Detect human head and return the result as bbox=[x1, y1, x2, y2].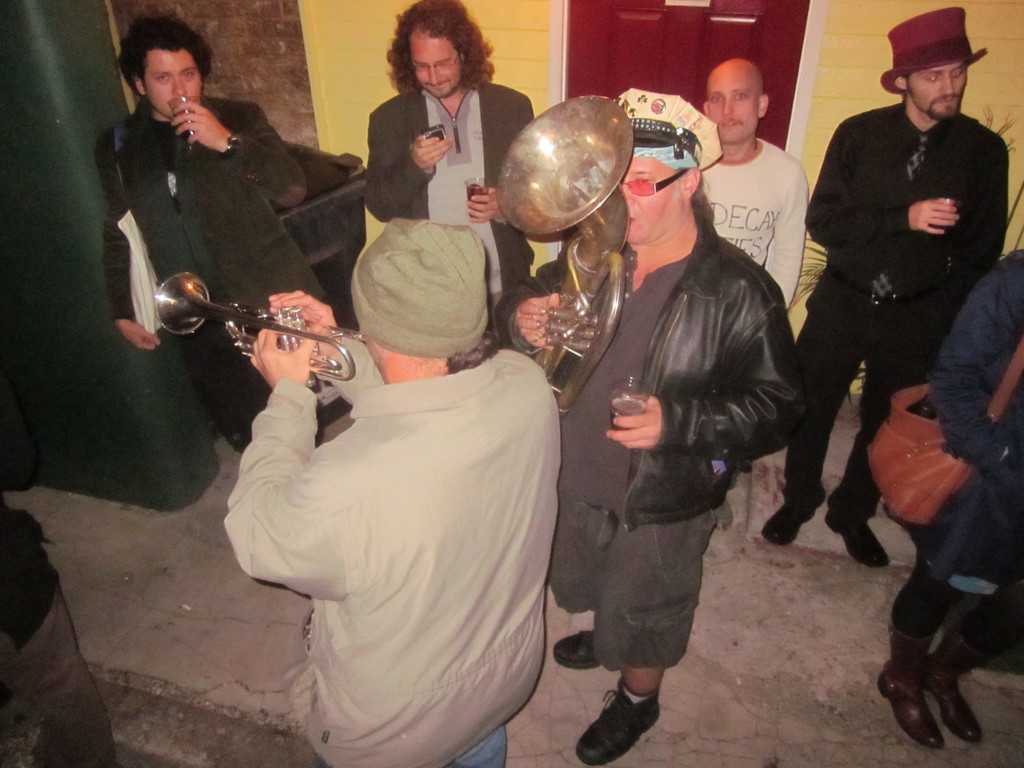
bbox=[115, 17, 211, 124].
